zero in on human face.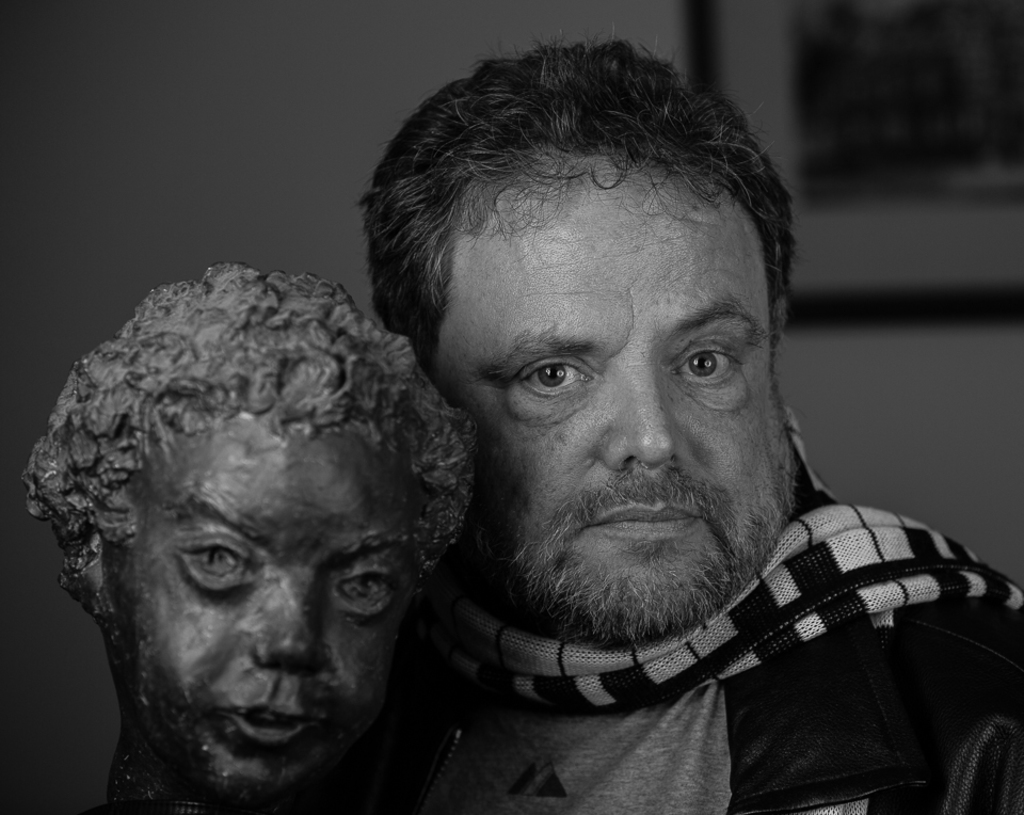
Zeroed in: 122:416:432:799.
